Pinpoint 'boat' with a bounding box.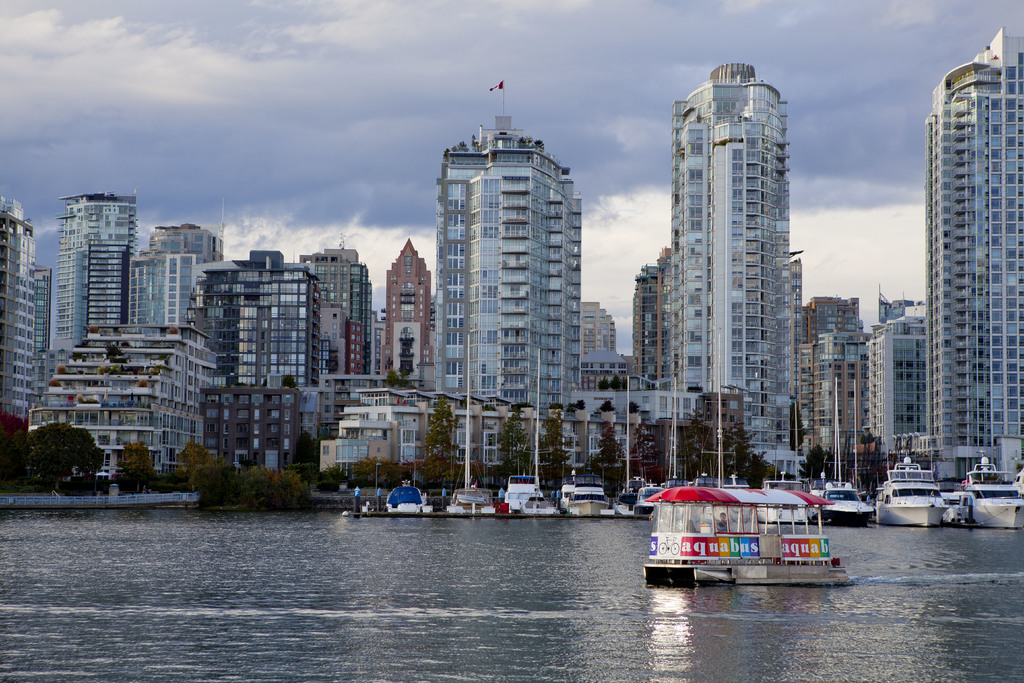
box(504, 347, 543, 511).
